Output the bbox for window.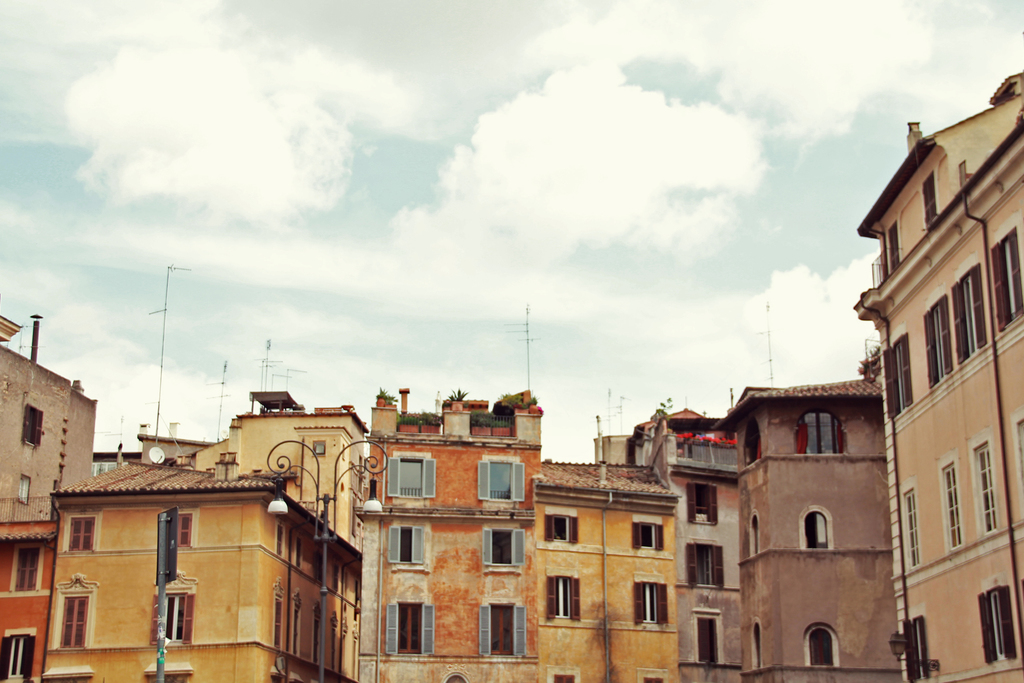
BBox(152, 589, 193, 645).
